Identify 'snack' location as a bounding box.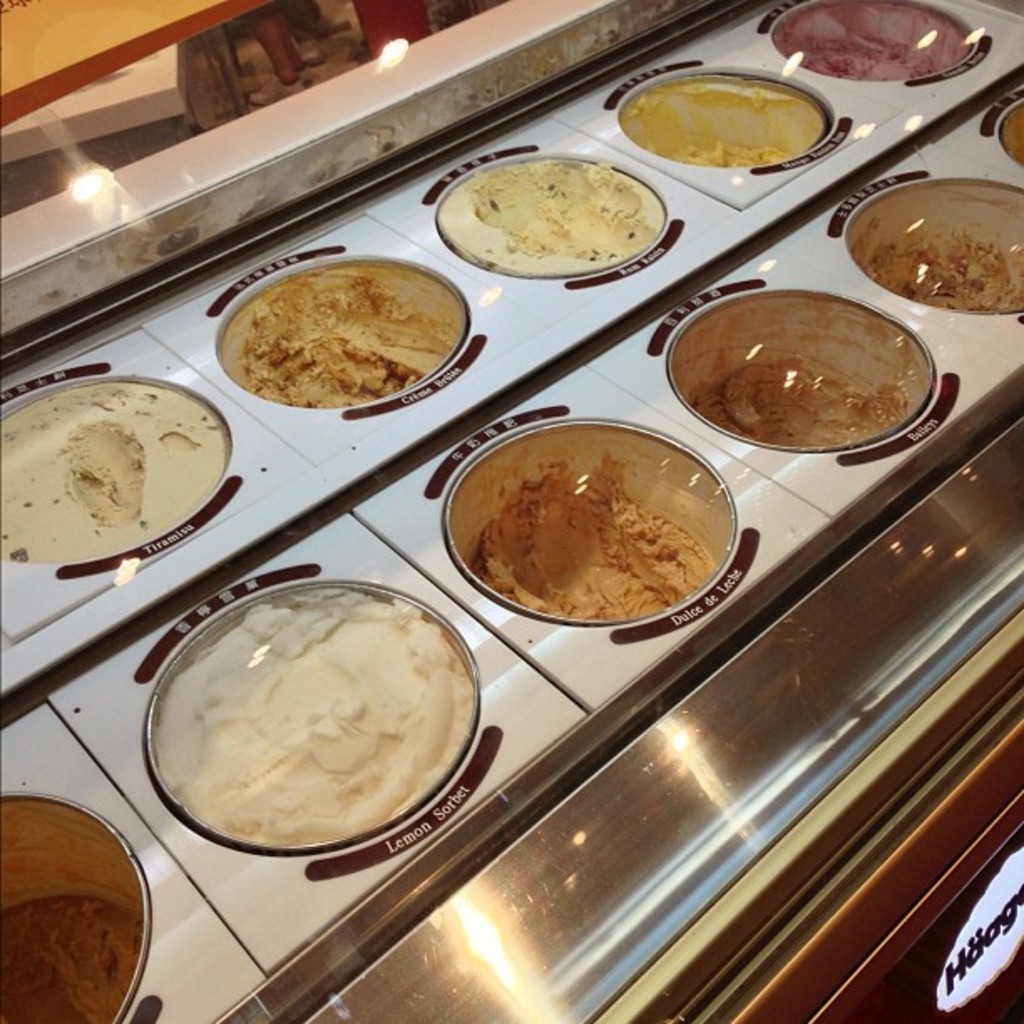
x1=838, y1=176, x2=1022, y2=323.
